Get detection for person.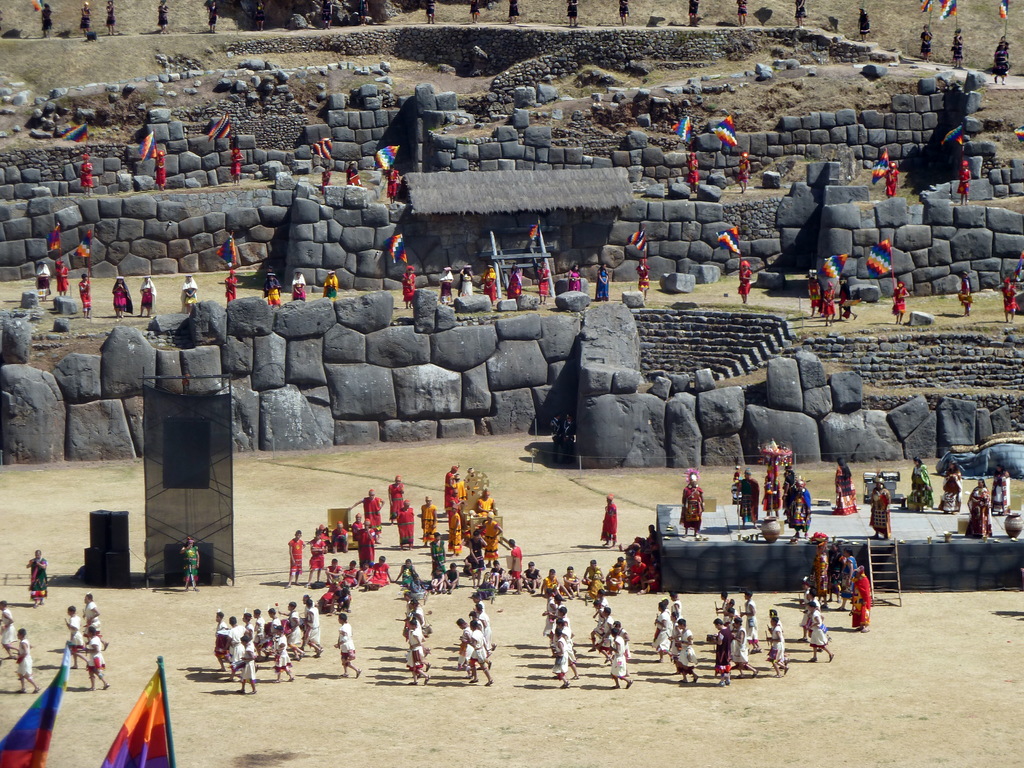
Detection: (left=182, top=277, right=198, bottom=312).
